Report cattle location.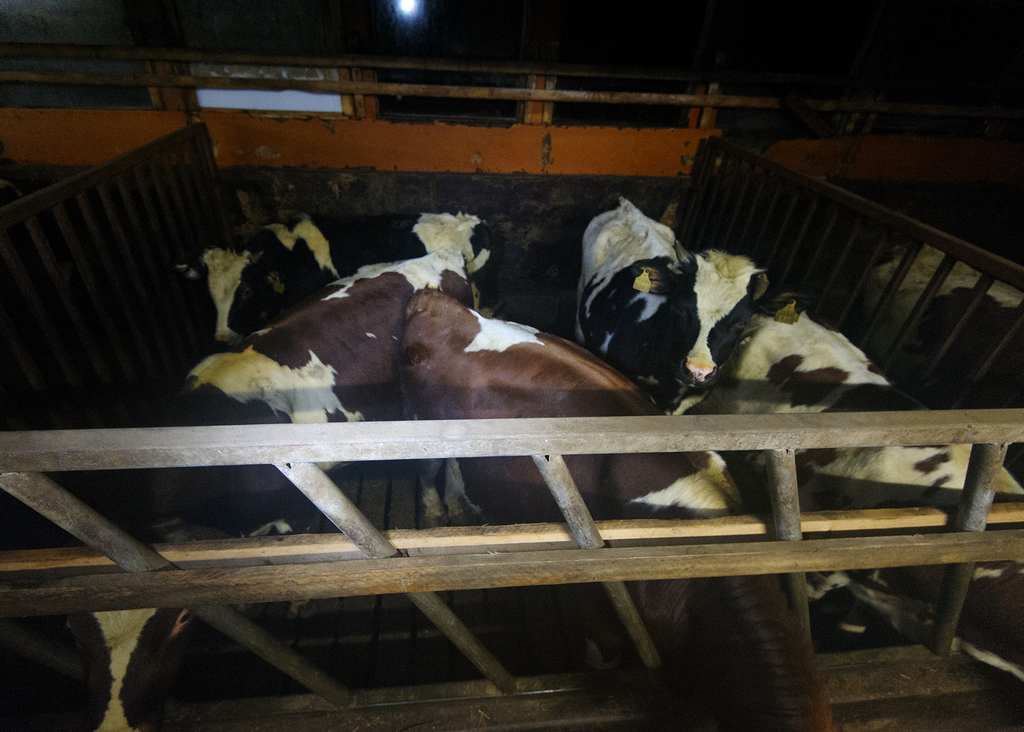
Report: bbox(400, 276, 838, 731).
